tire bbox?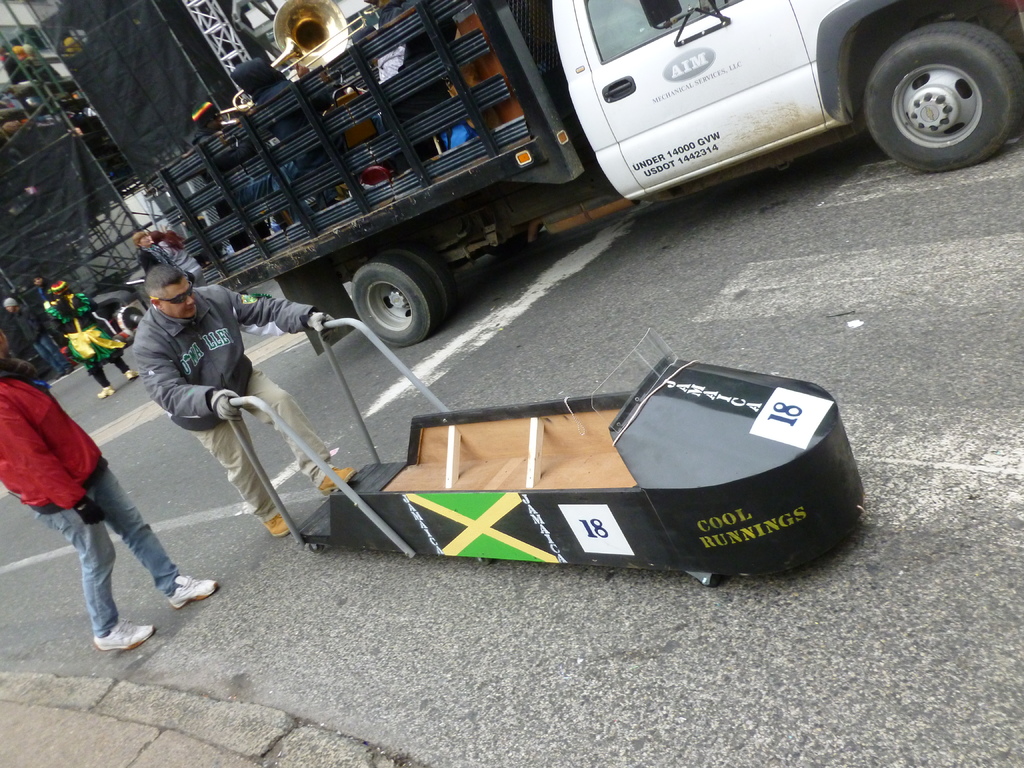
detection(848, 6, 1023, 154)
